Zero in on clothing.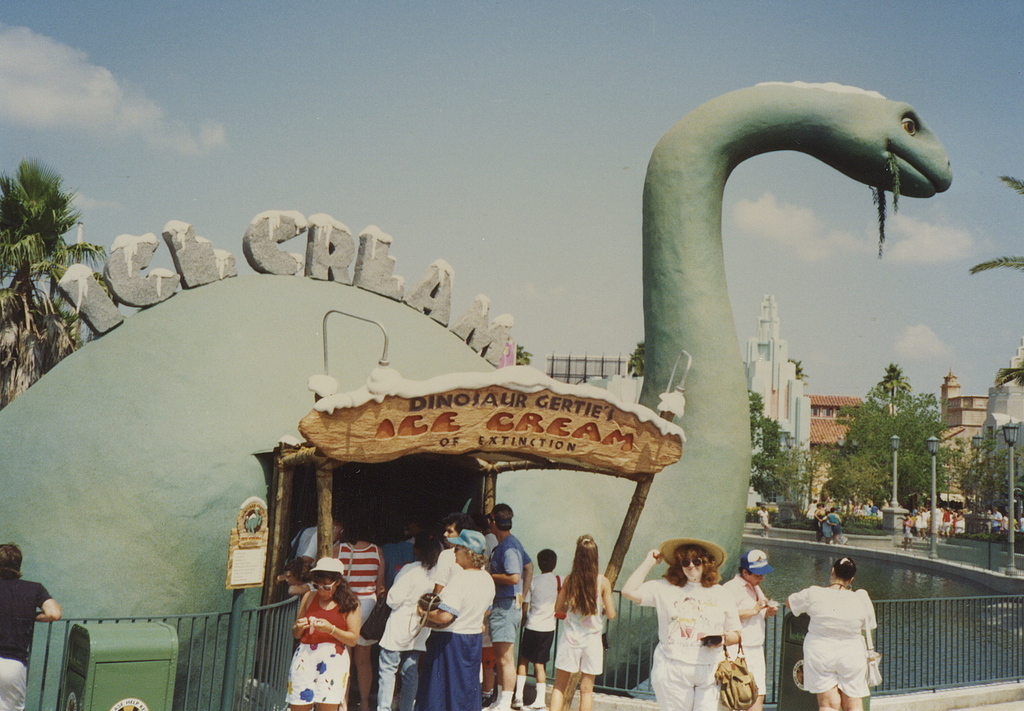
Zeroed in: detection(480, 620, 497, 666).
